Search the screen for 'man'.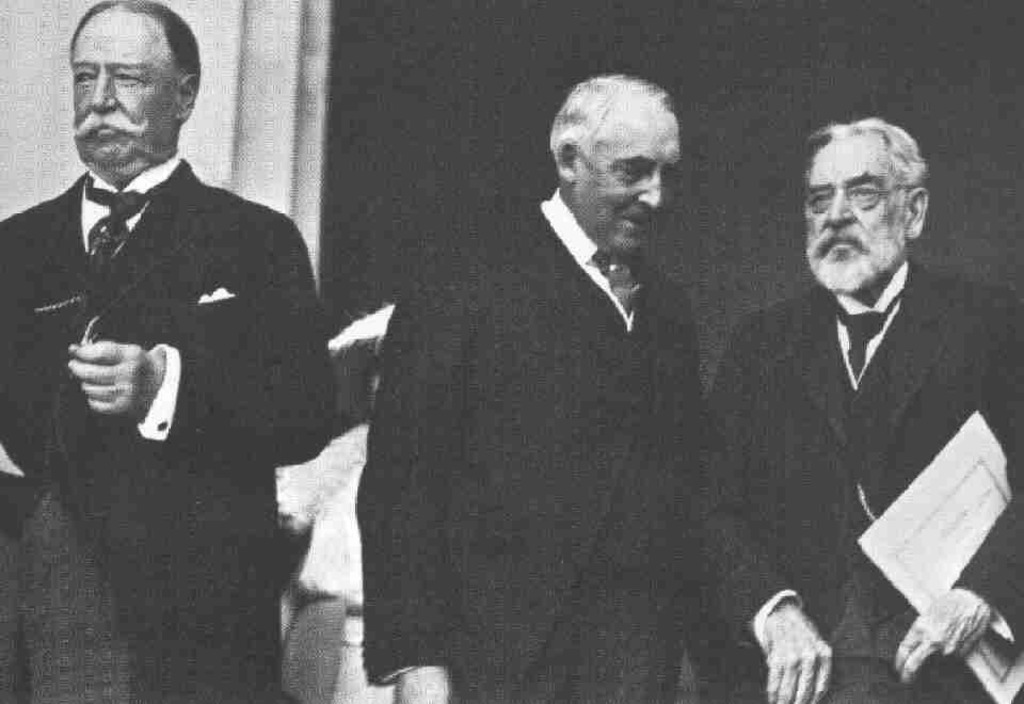
Found at [x1=688, y1=117, x2=1023, y2=703].
